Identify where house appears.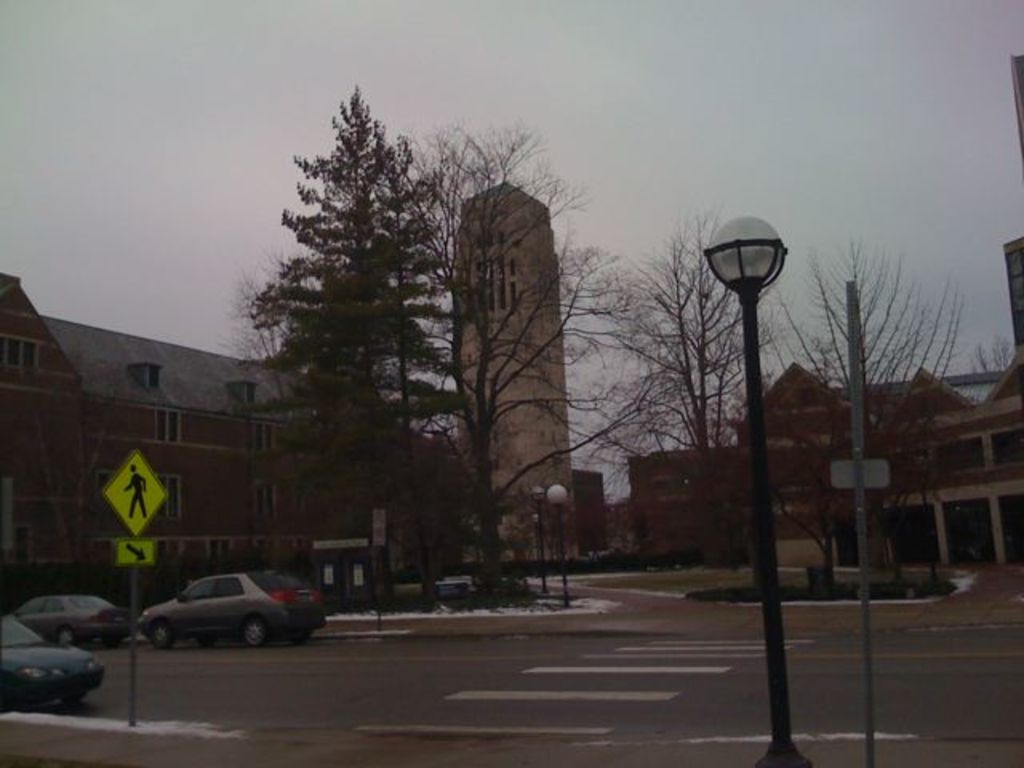
Appears at [x1=480, y1=197, x2=570, y2=578].
